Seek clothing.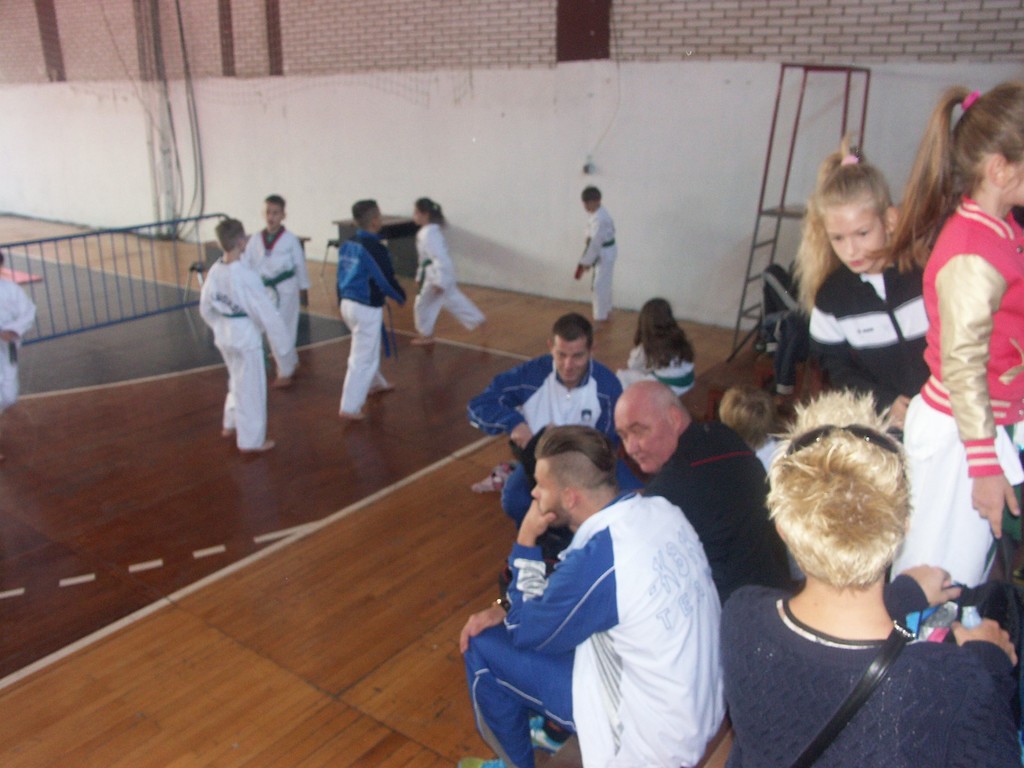
x1=572, y1=205, x2=642, y2=334.
